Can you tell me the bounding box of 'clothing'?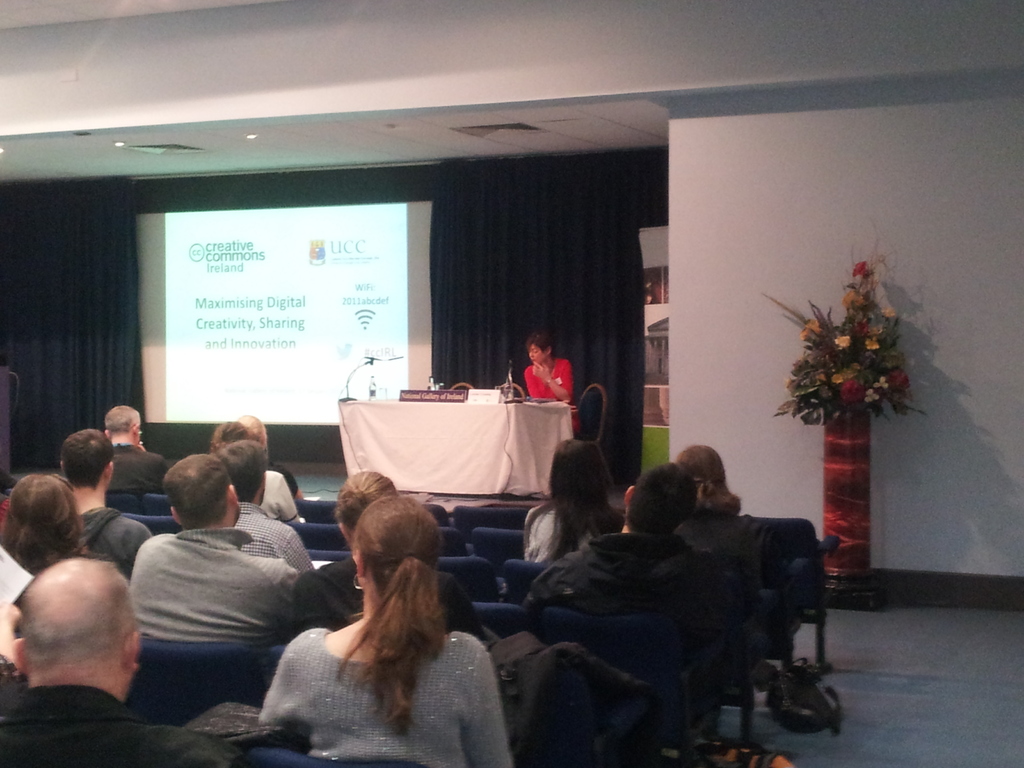
x1=525 y1=498 x2=616 y2=565.
